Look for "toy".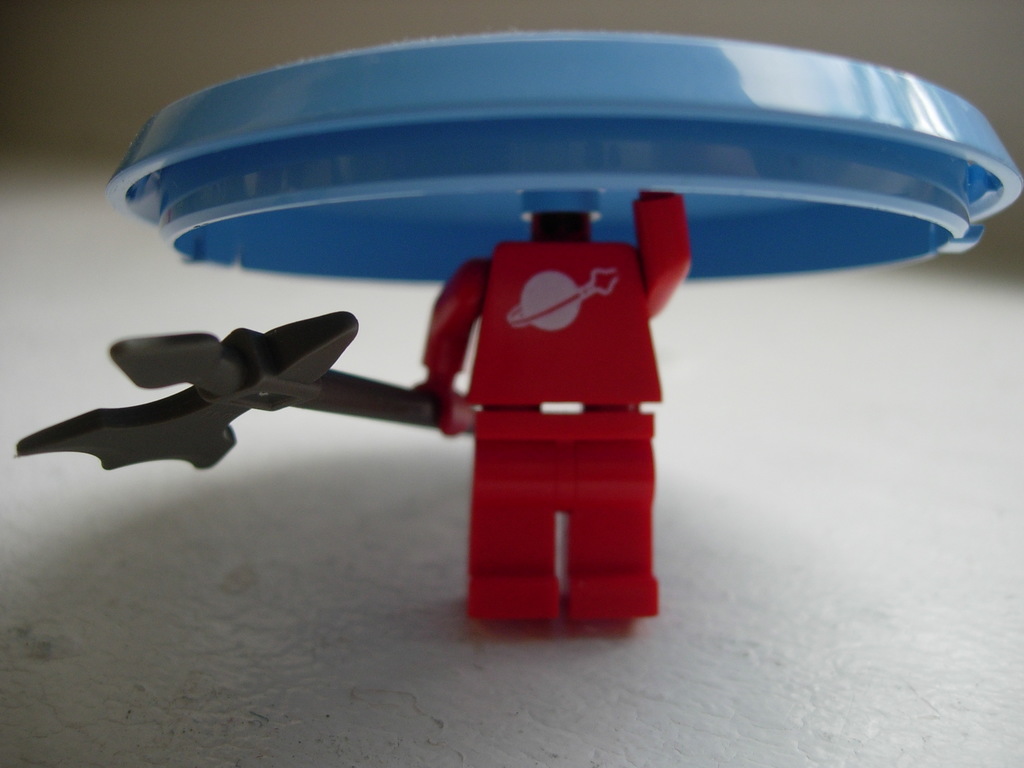
Found: 3,33,1021,636.
